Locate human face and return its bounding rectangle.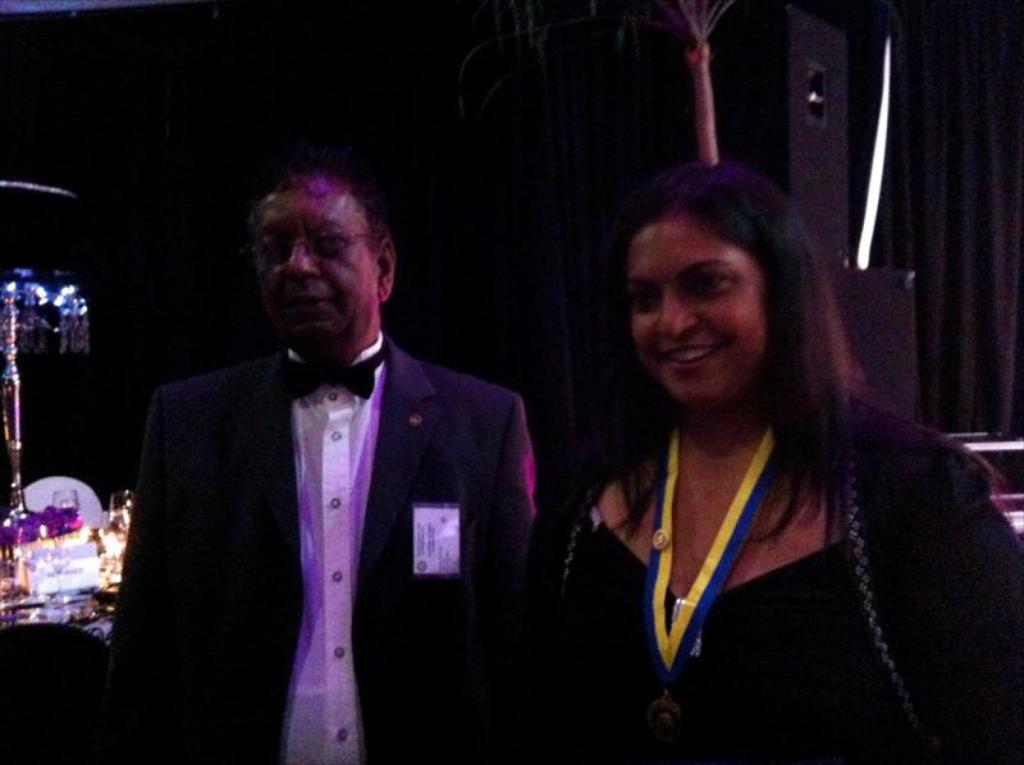
select_region(628, 214, 777, 418).
